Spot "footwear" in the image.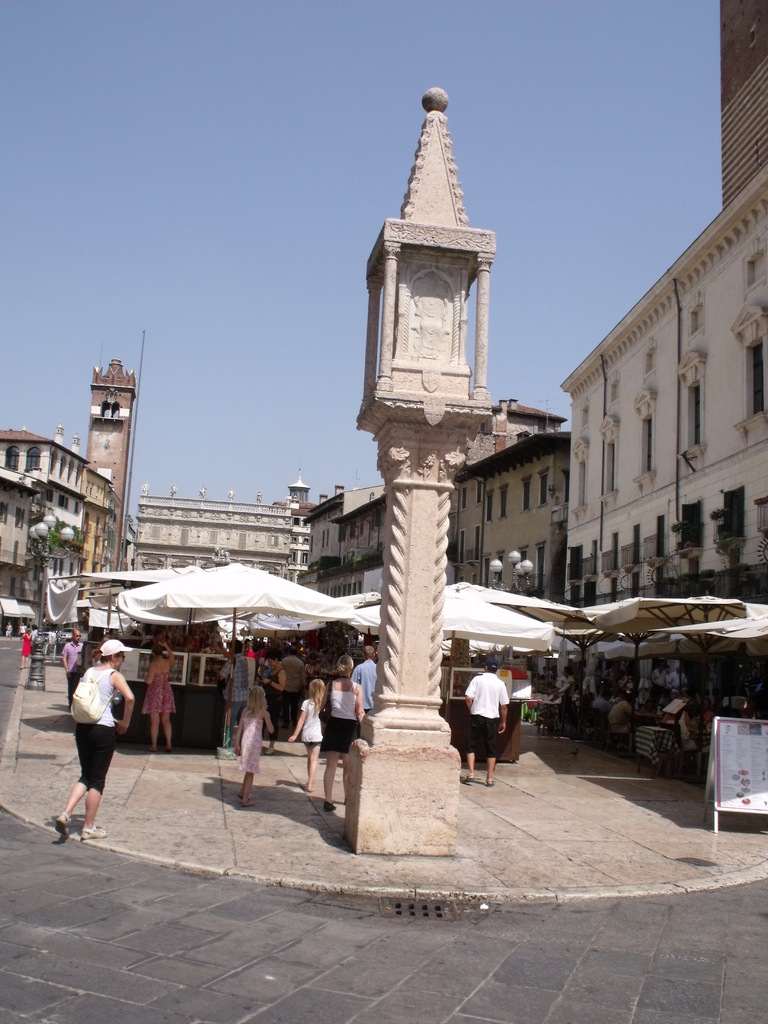
"footwear" found at (461,774,472,783).
